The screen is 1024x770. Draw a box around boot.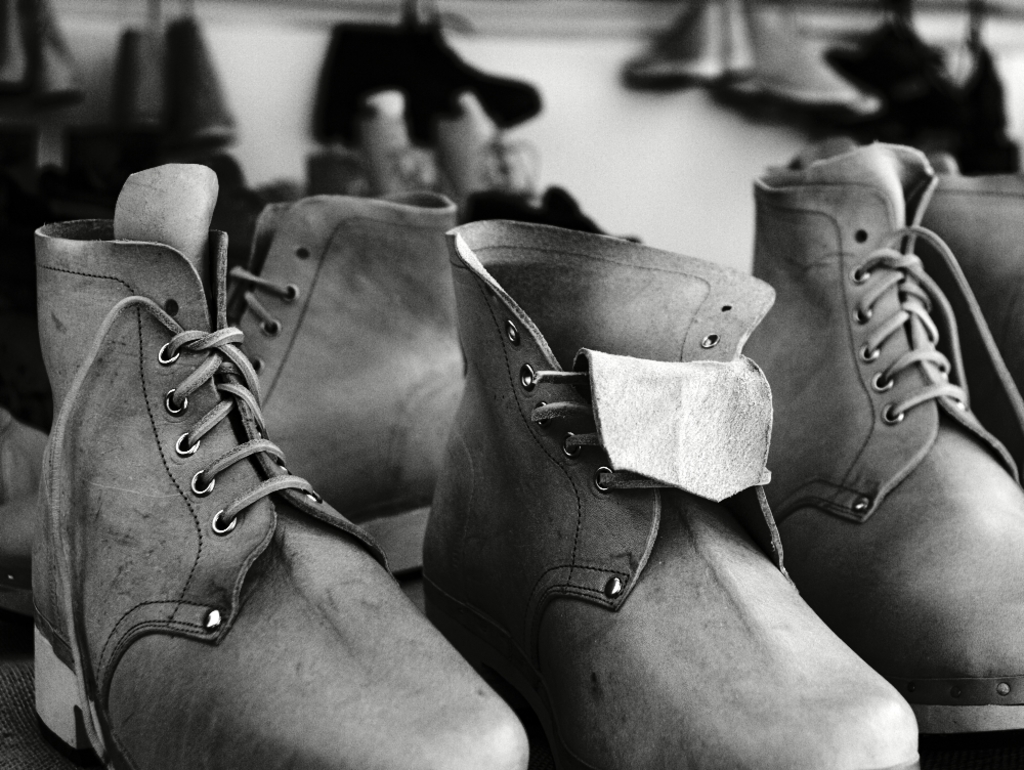
left=401, top=219, right=823, bottom=717.
